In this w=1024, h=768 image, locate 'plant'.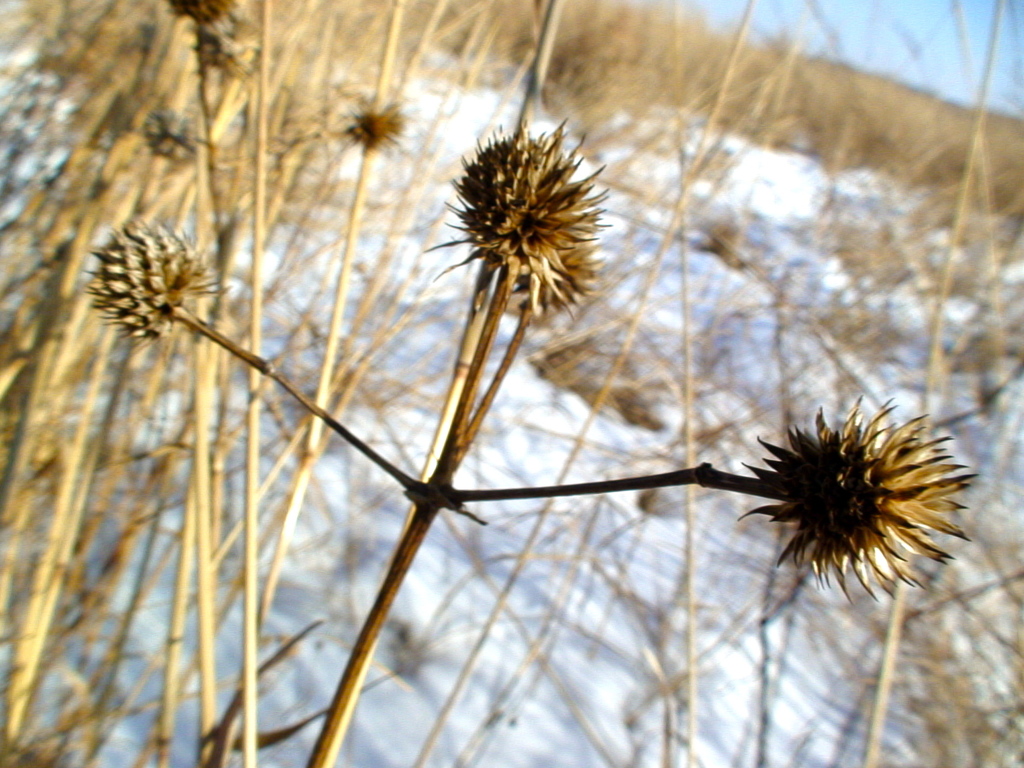
Bounding box: <box>82,114,980,764</box>.
